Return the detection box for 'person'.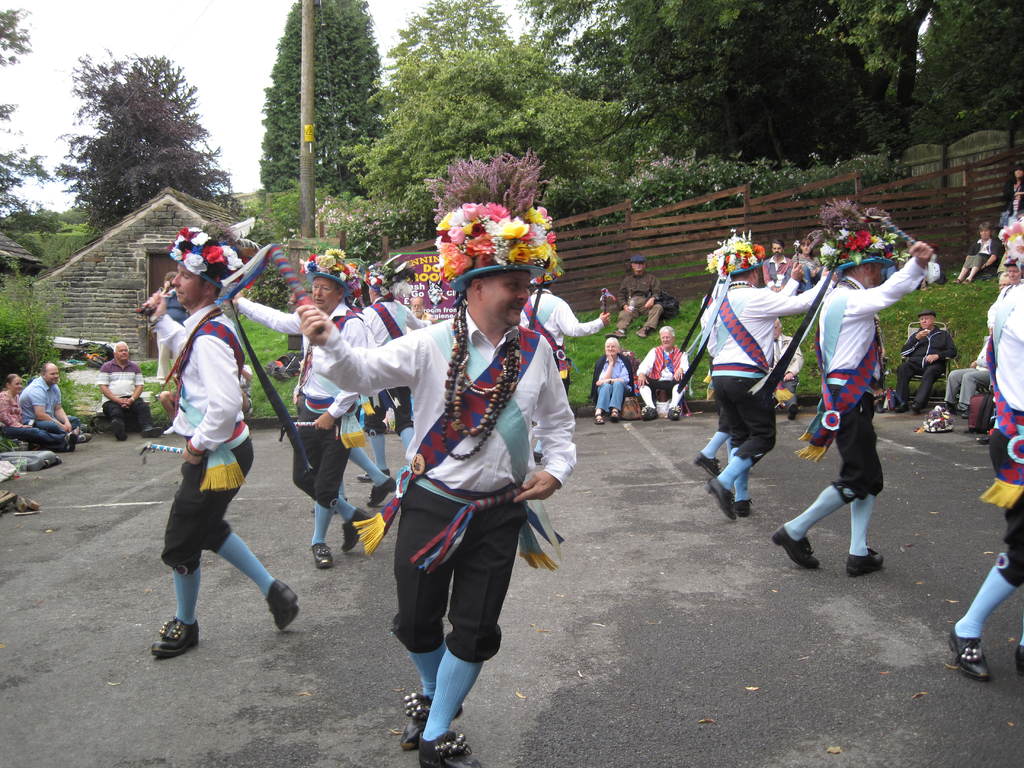
{"left": 947, "top": 284, "right": 1023, "bottom": 681}.
